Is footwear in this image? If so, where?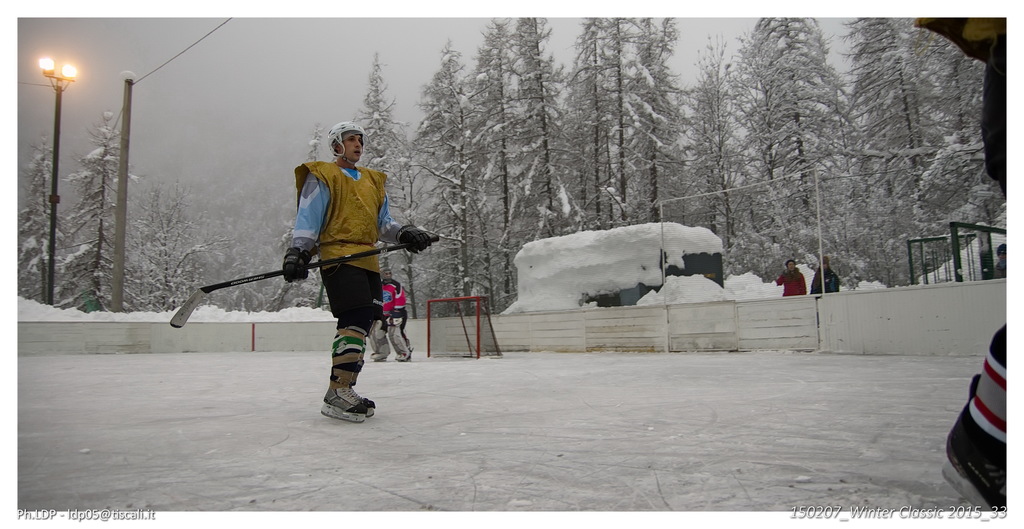
Yes, at box(306, 360, 366, 424).
